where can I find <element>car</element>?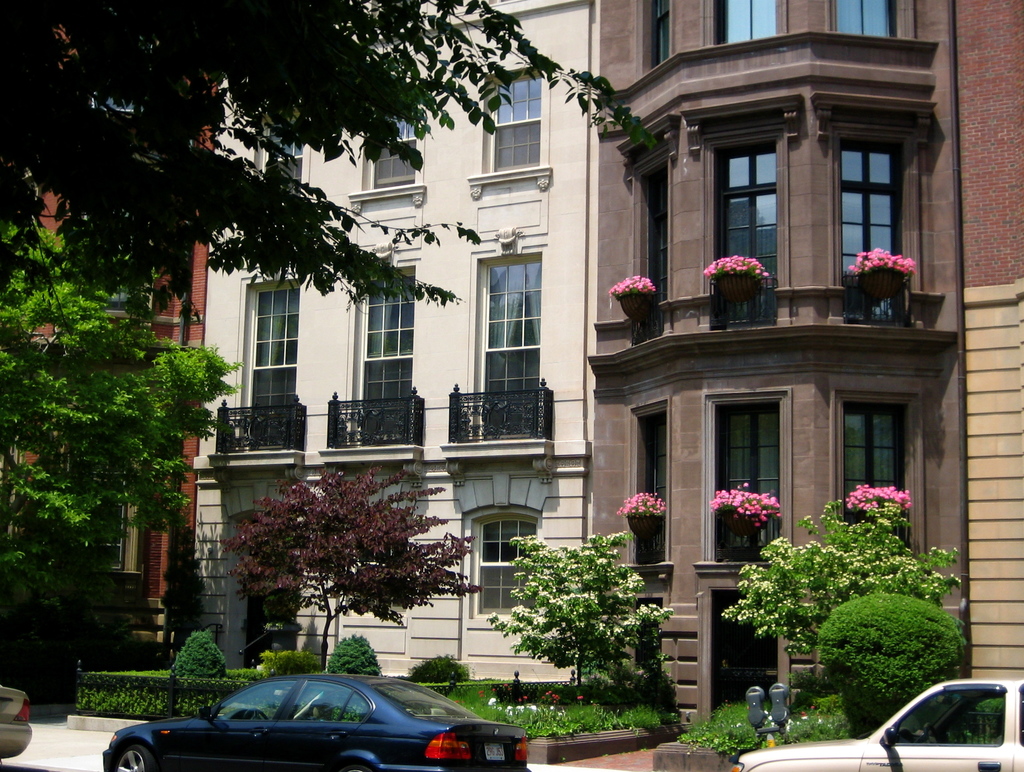
You can find it at 102:670:533:771.
